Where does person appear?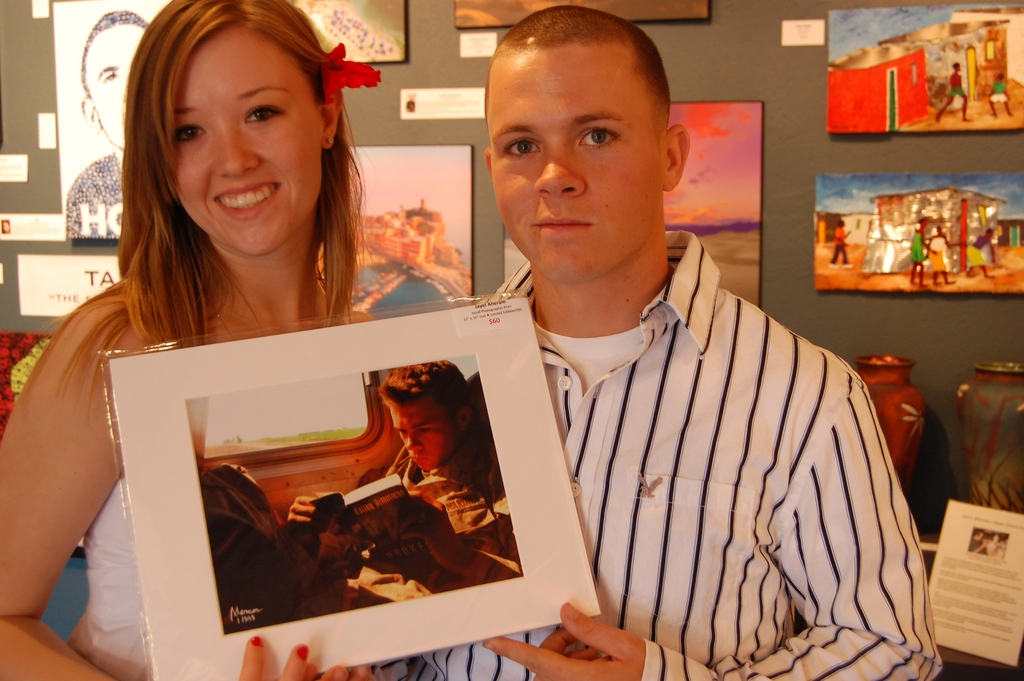
Appears at detection(0, 0, 391, 680).
